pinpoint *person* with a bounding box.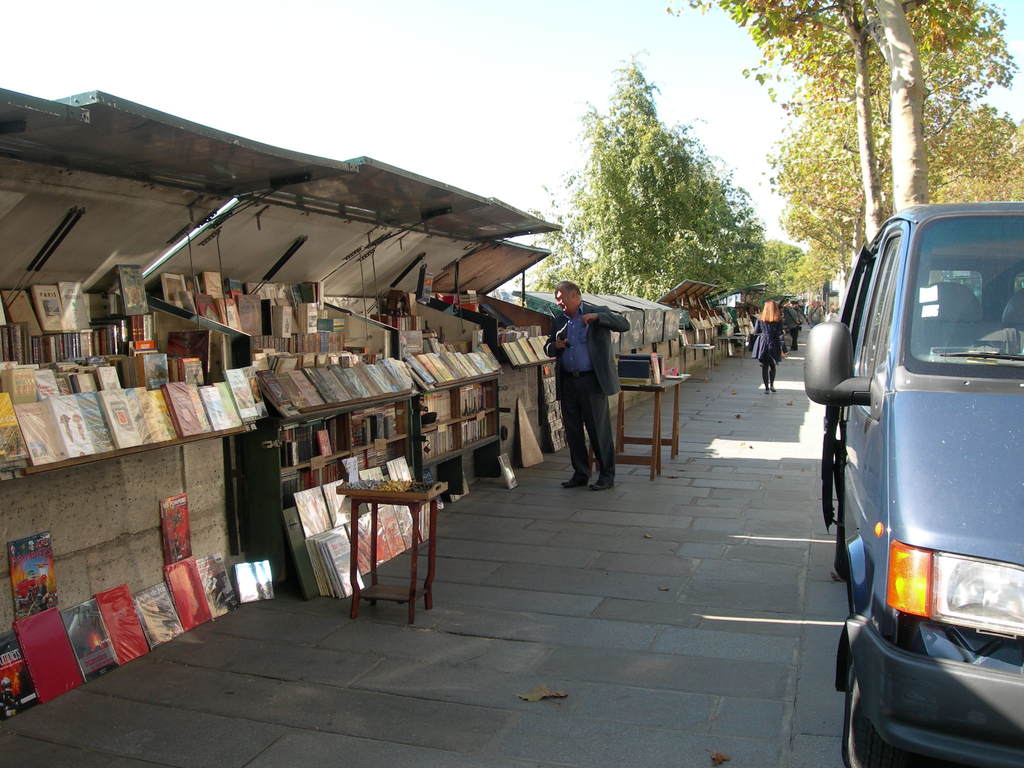
(750, 298, 786, 393).
